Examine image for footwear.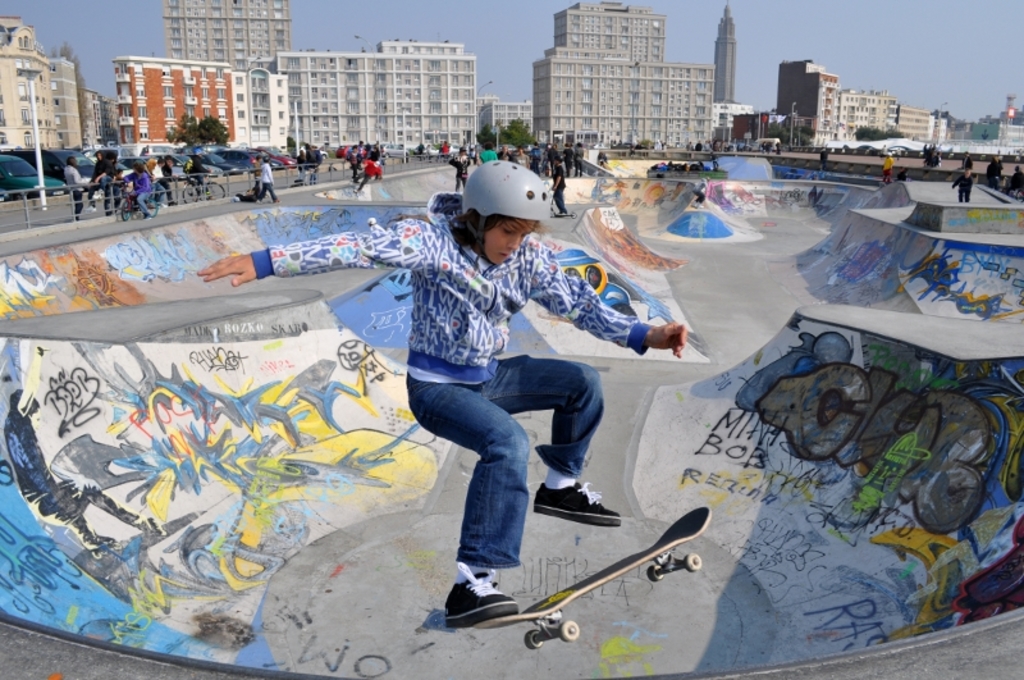
Examination result: bbox=[445, 578, 534, 645].
